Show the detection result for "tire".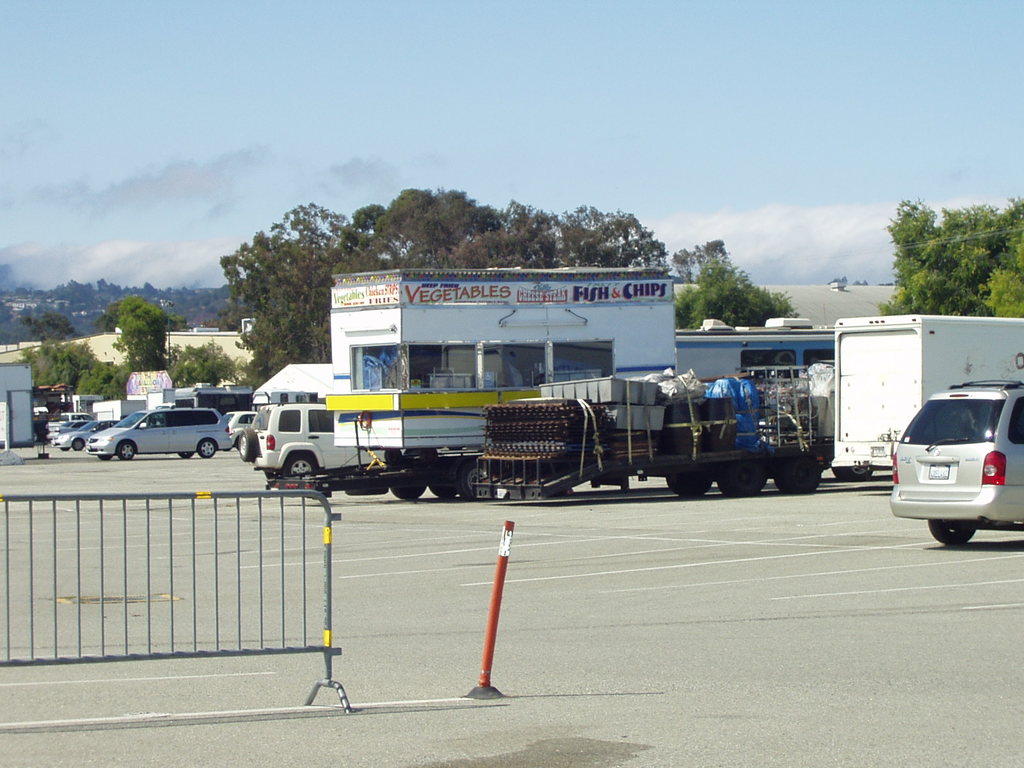
(left=460, top=458, right=488, bottom=497).
